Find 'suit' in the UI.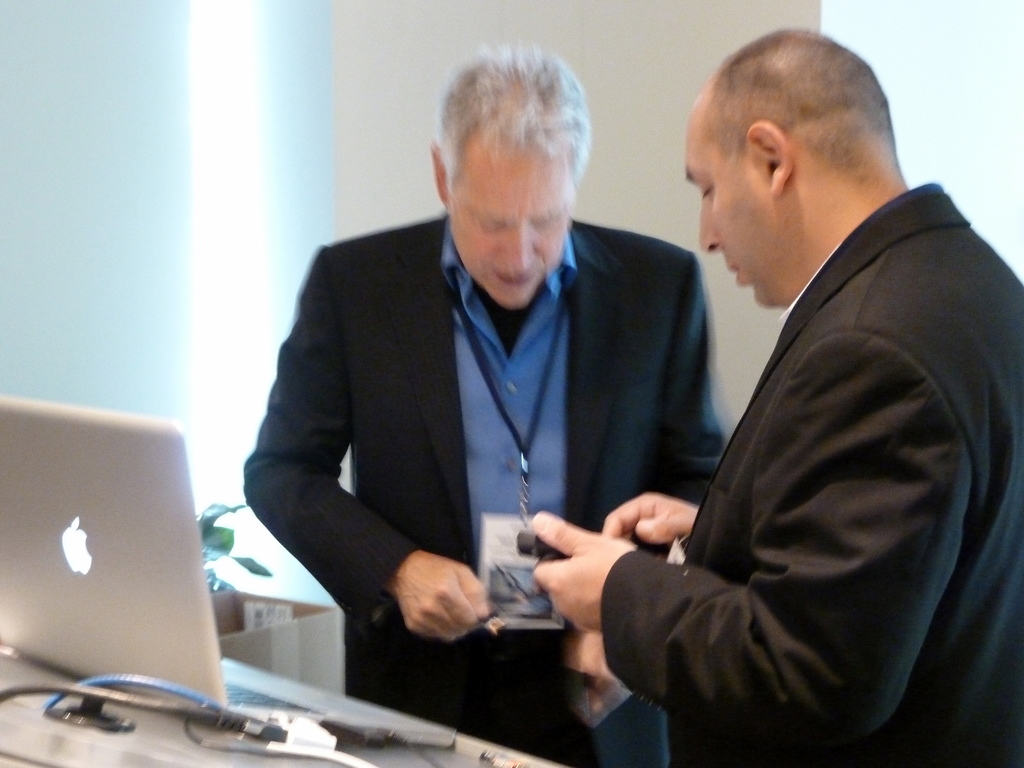
UI element at region(230, 159, 738, 743).
